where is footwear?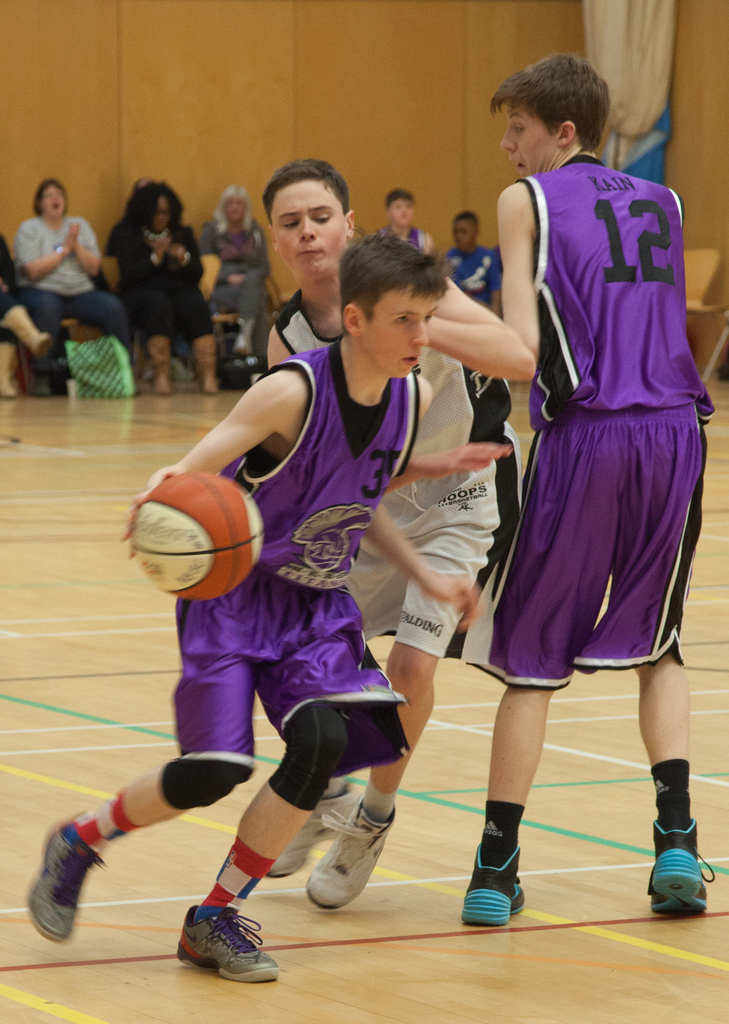
bbox=[195, 333, 216, 396].
